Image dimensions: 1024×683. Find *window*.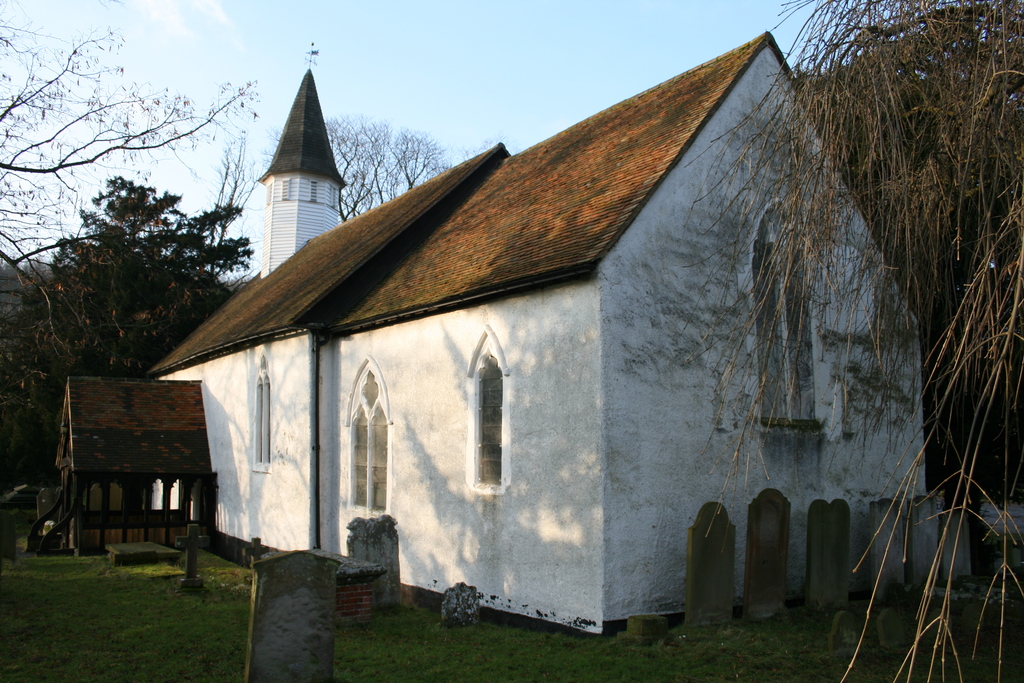
detection(467, 322, 512, 495).
